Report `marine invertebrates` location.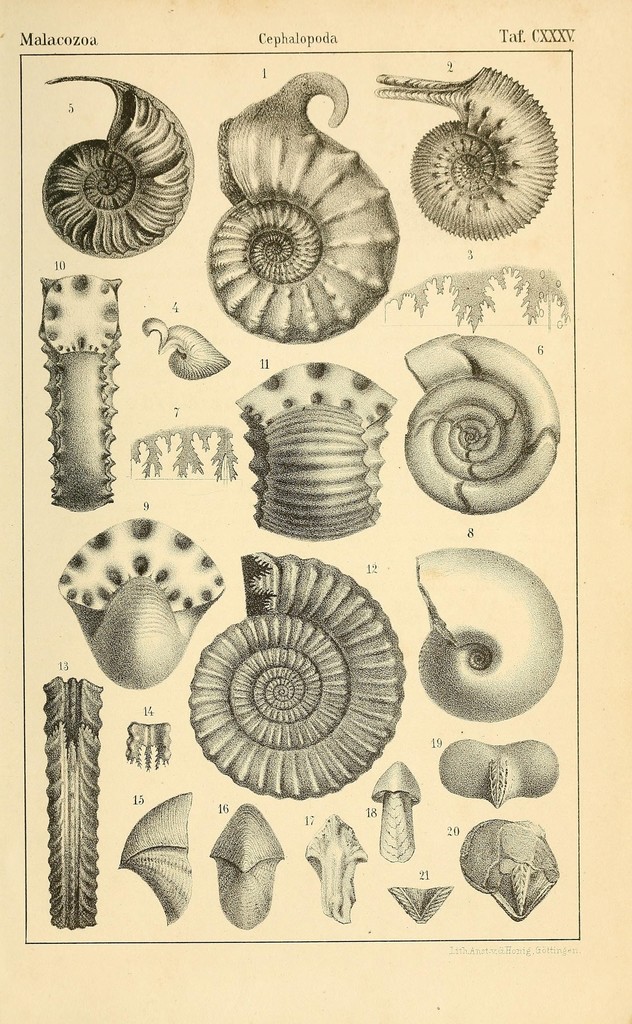
Report: region(40, 256, 124, 515).
